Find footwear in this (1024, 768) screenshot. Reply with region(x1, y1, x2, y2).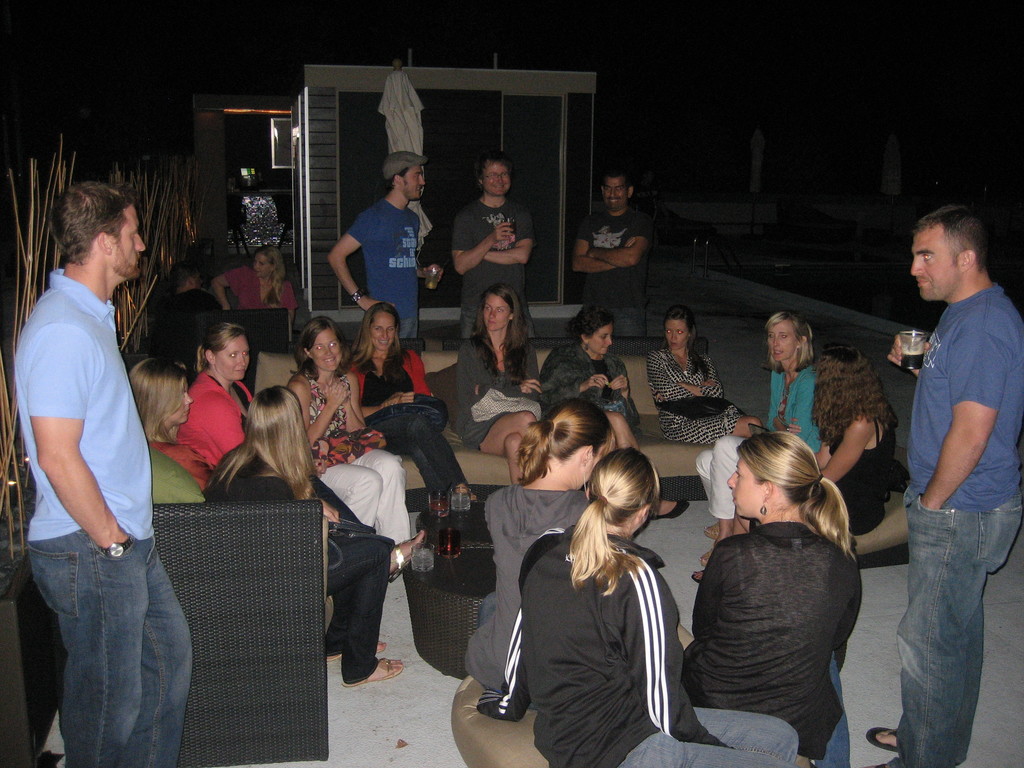
region(701, 547, 712, 566).
